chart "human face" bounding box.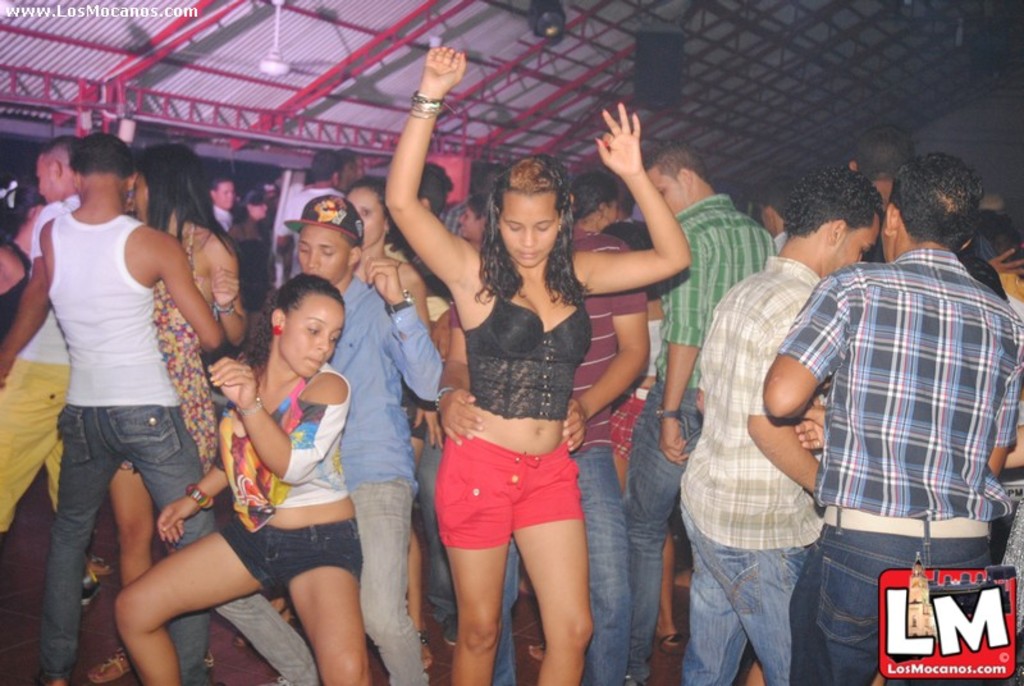
Charted: BBox(247, 197, 274, 219).
